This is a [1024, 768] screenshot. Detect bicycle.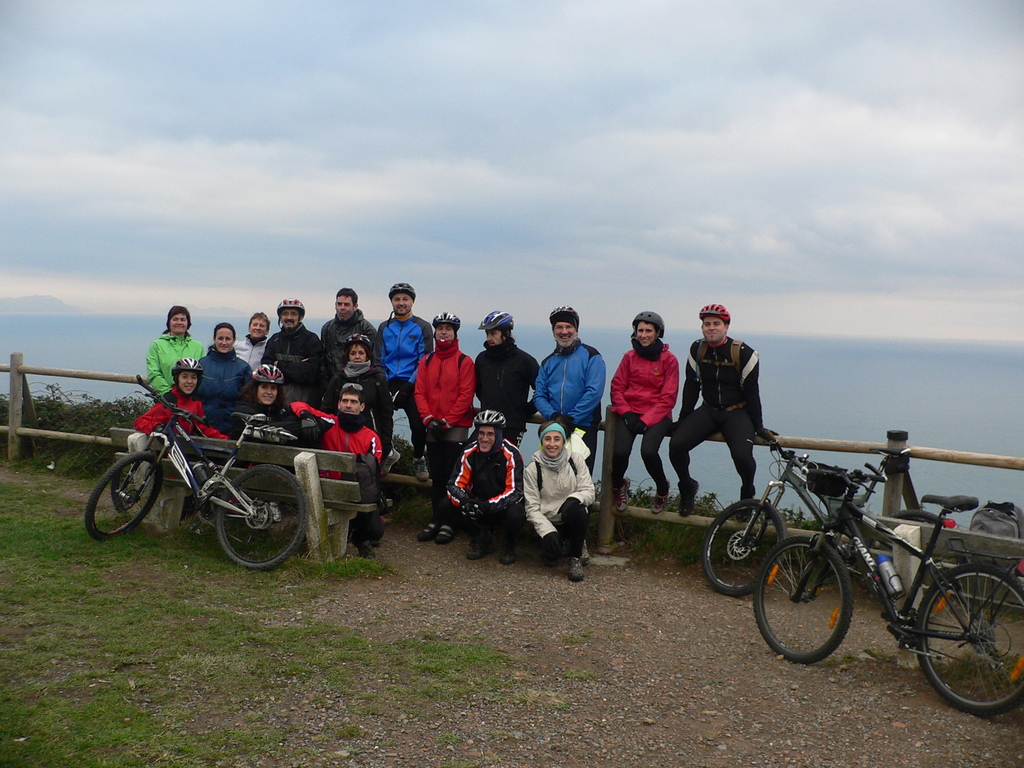
<region>78, 375, 310, 577</region>.
